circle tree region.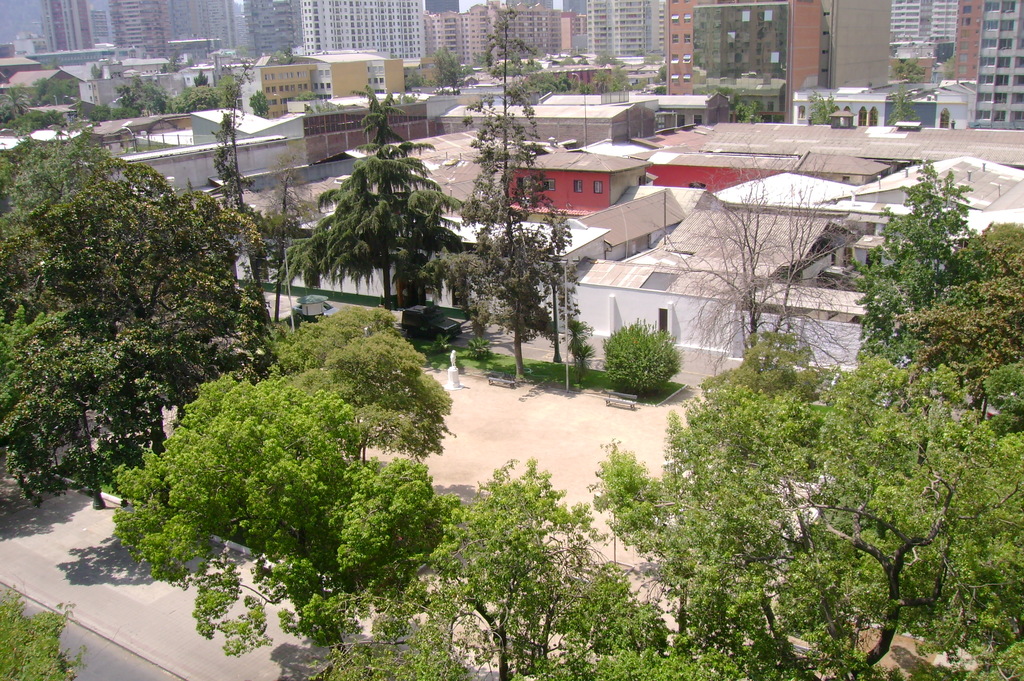
Region: l=588, t=324, r=1023, b=680.
